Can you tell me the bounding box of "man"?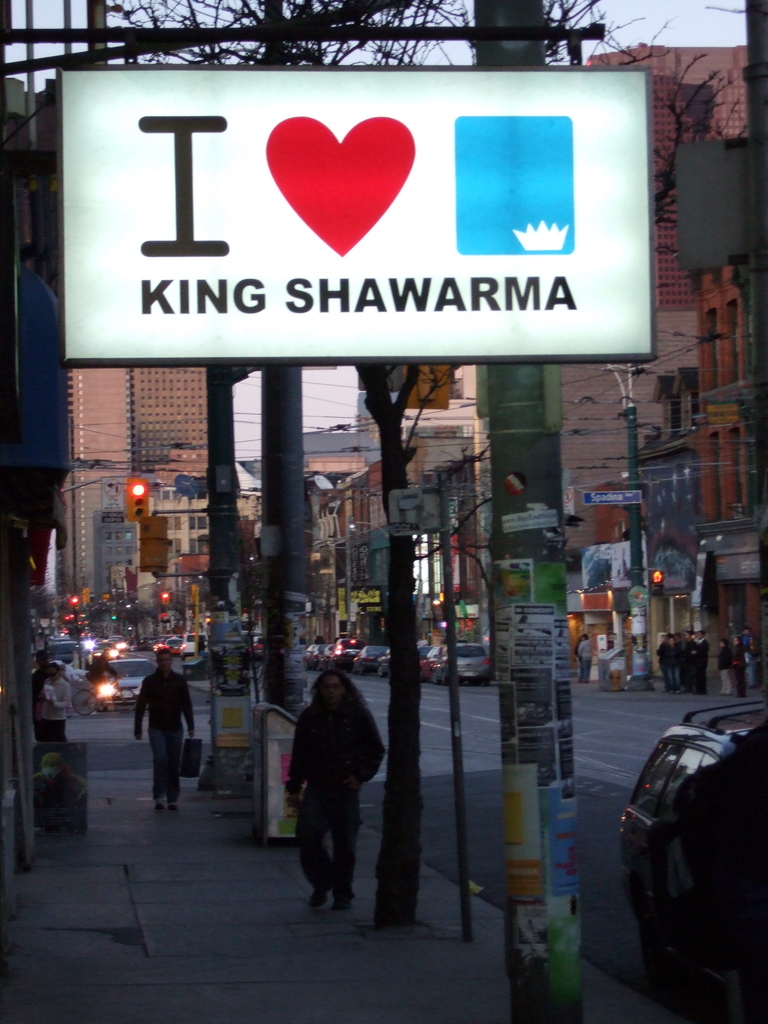
<bbox>138, 653, 196, 816</bbox>.
